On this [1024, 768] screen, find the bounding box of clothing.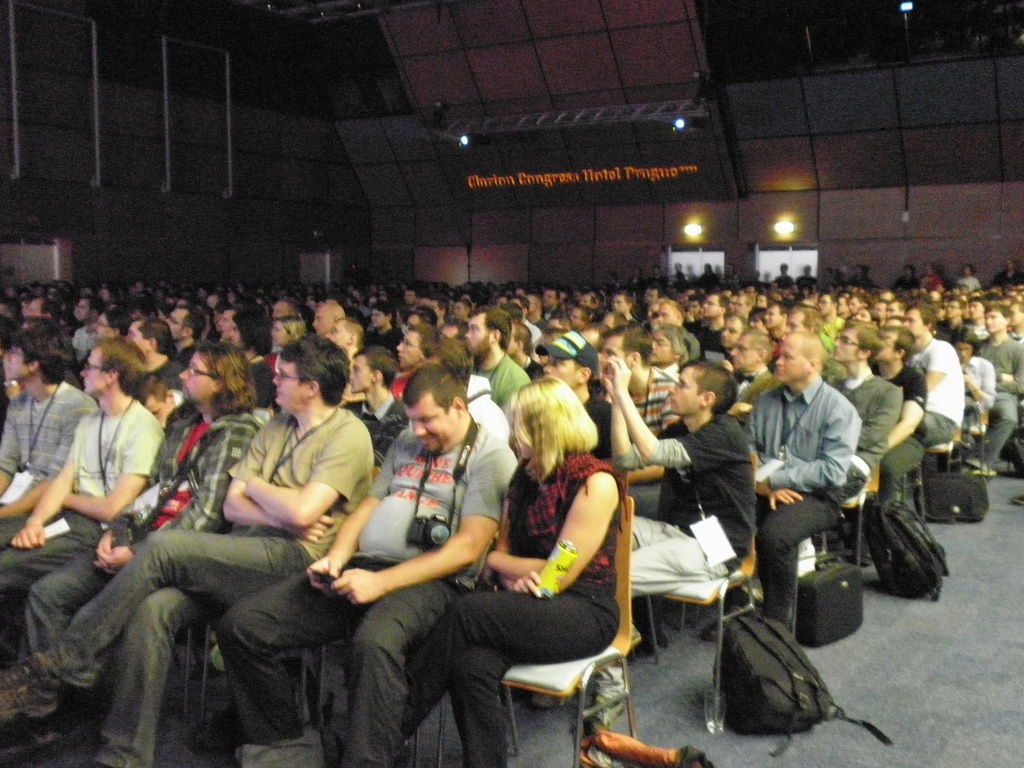
Bounding box: pyautogui.locateOnScreen(10, 401, 262, 664).
